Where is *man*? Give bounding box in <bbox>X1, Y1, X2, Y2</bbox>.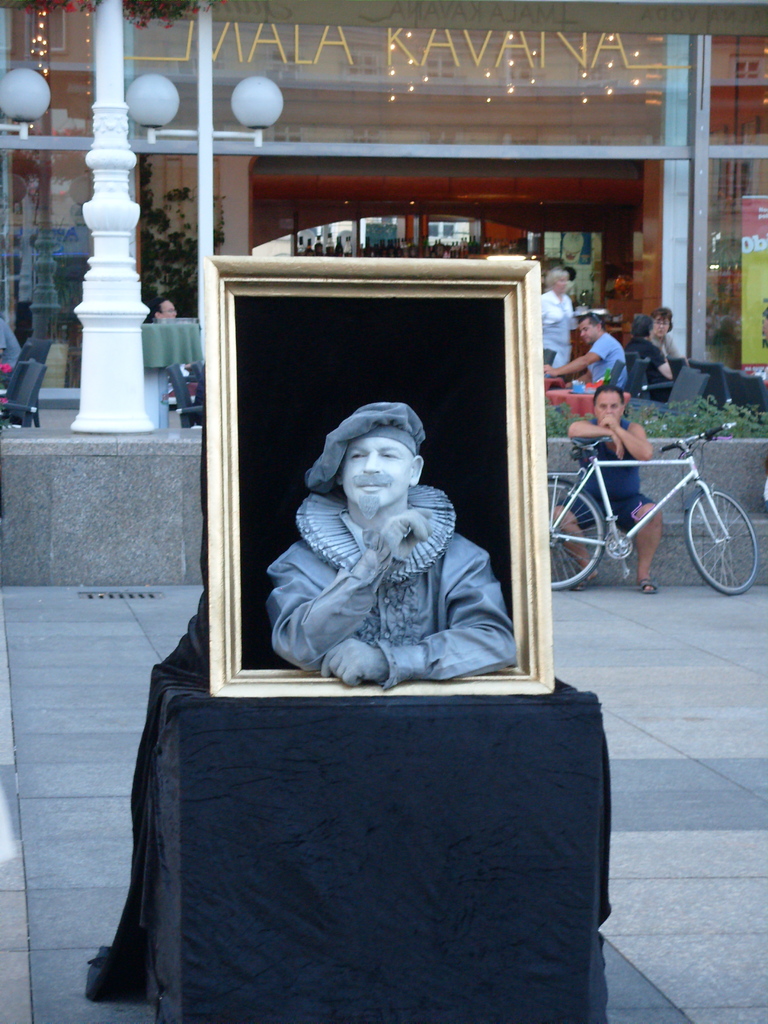
<bbox>146, 296, 177, 322</bbox>.
